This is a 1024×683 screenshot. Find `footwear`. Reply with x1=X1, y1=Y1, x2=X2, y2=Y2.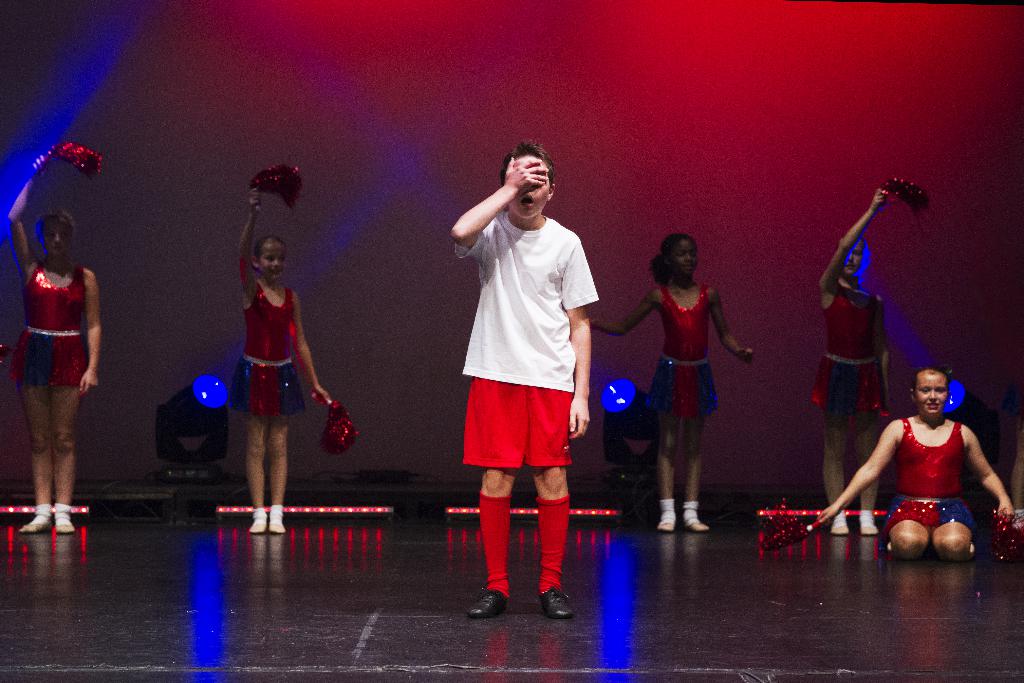
x1=832, y1=518, x2=848, y2=536.
